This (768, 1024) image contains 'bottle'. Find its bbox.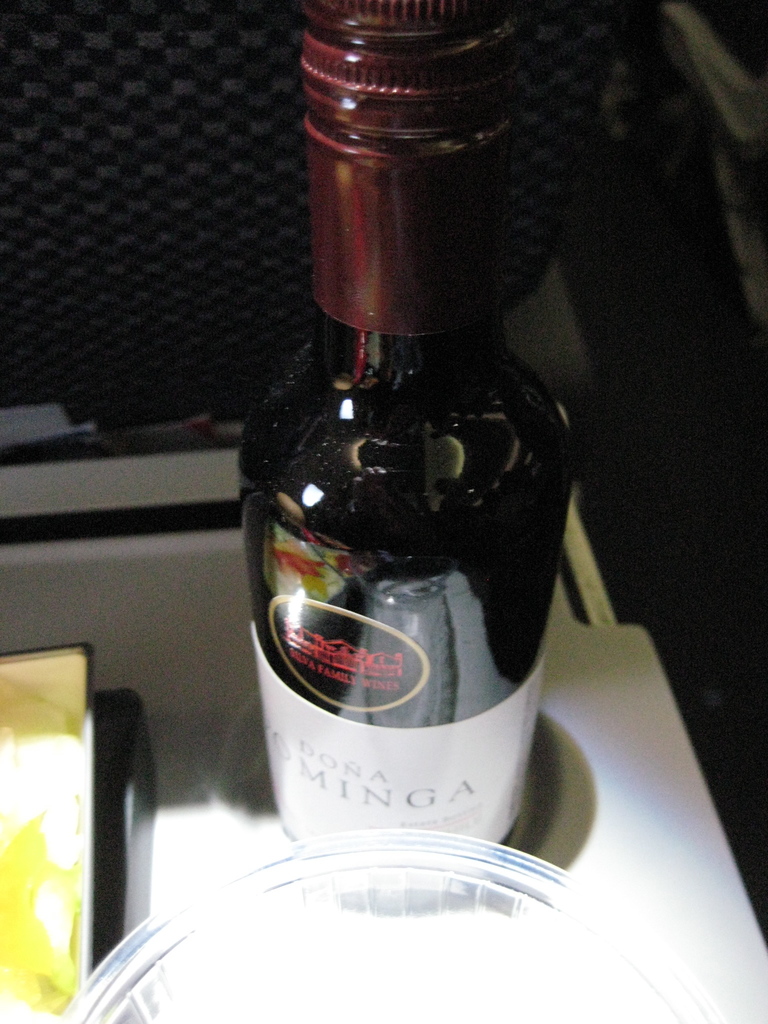
(left=236, top=85, right=569, bottom=902).
